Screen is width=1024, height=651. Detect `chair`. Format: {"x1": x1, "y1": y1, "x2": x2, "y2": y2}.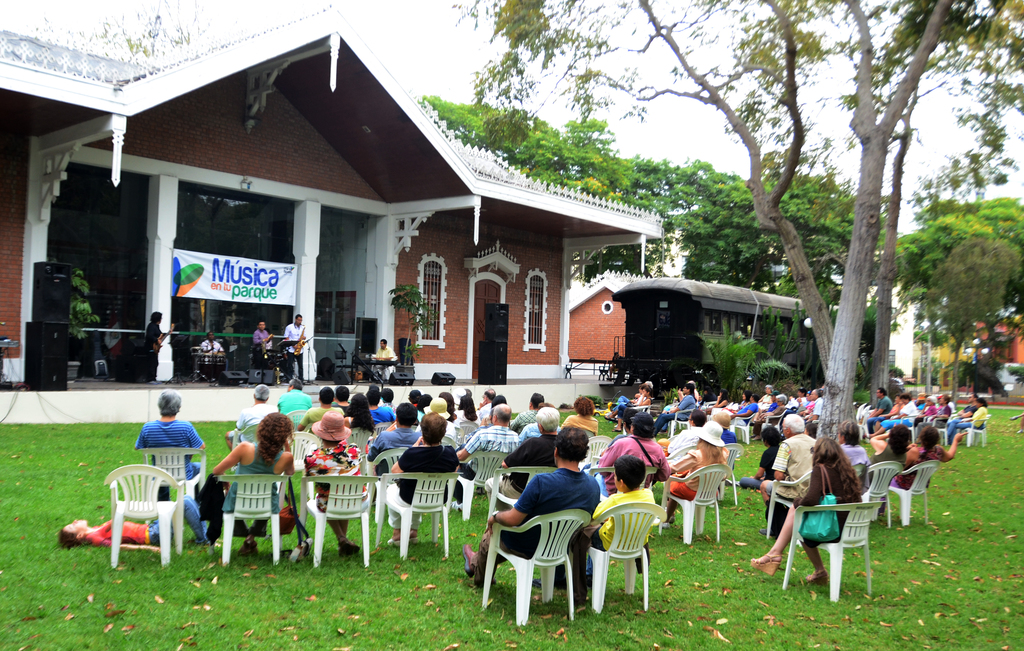
{"x1": 487, "y1": 467, "x2": 557, "y2": 529}.
